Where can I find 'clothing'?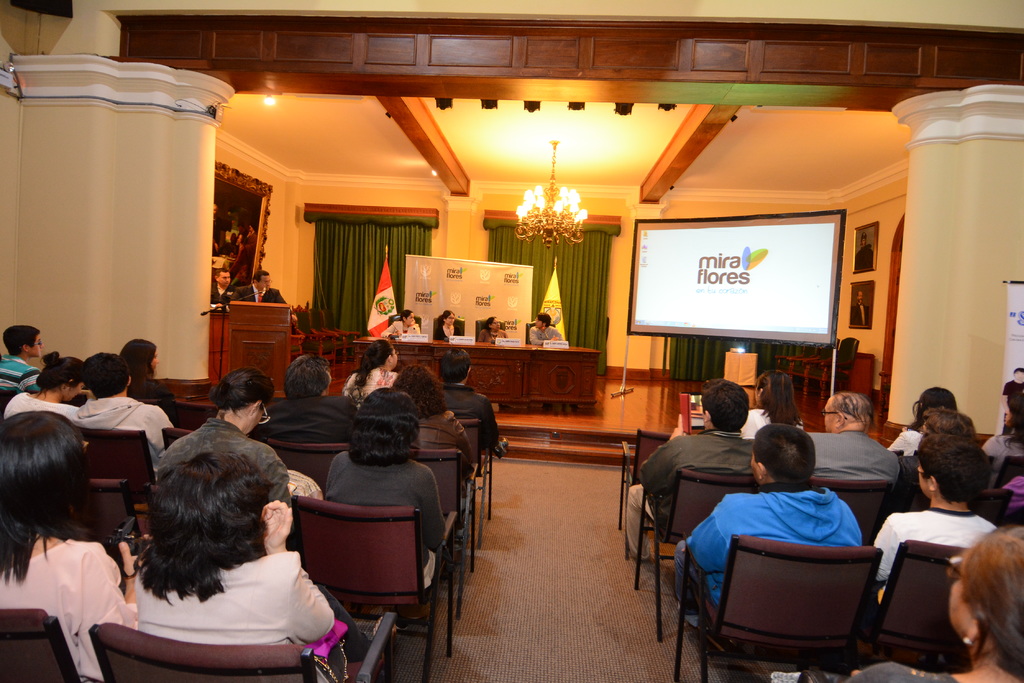
You can find it at x1=527, y1=325, x2=567, y2=344.
